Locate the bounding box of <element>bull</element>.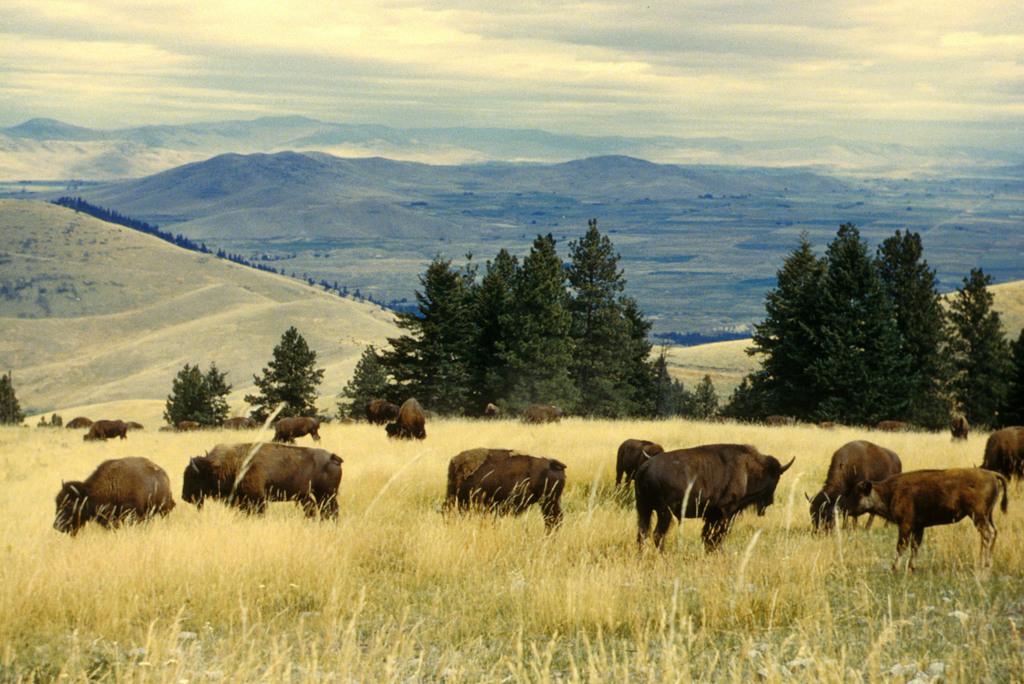
Bounding box: (366,393,396,422).
